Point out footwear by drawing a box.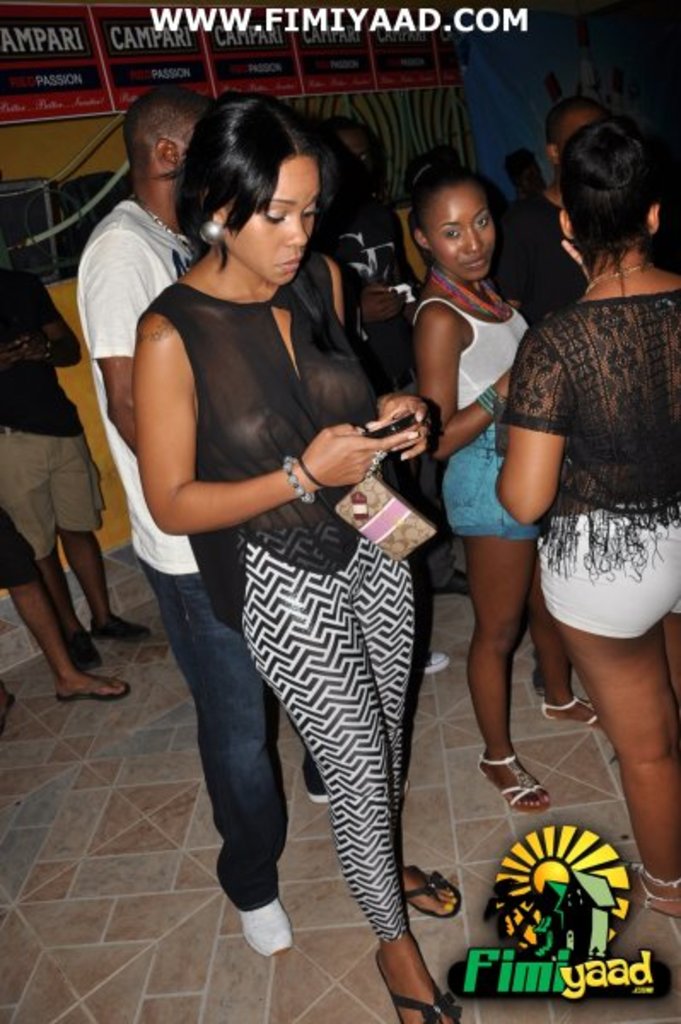
(left=374, top=959, right=457, bottom=1022).
